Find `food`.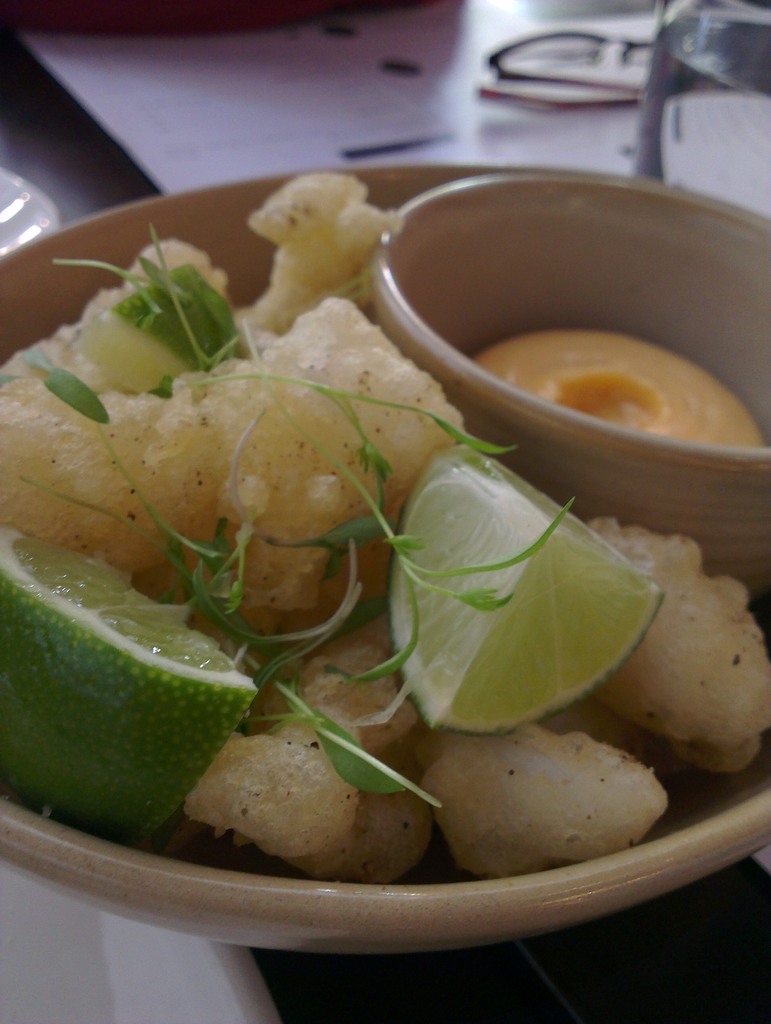
box=[178, 632, 432, 883].
